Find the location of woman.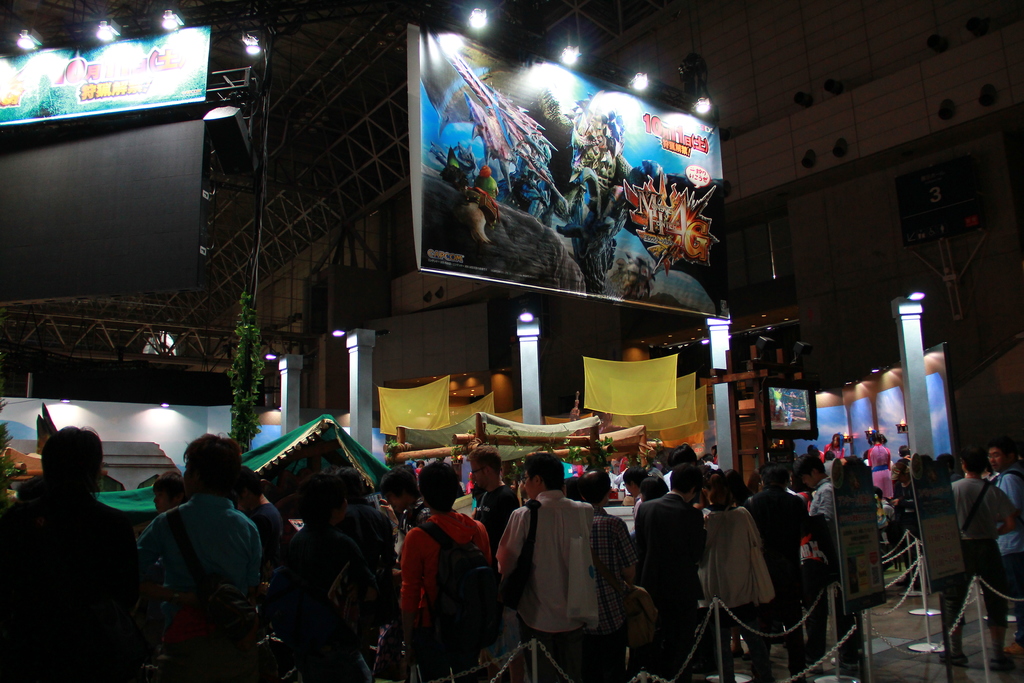
Location: {"x1": 703, "y1": 468, "x2": 774, "y2": 682}.
